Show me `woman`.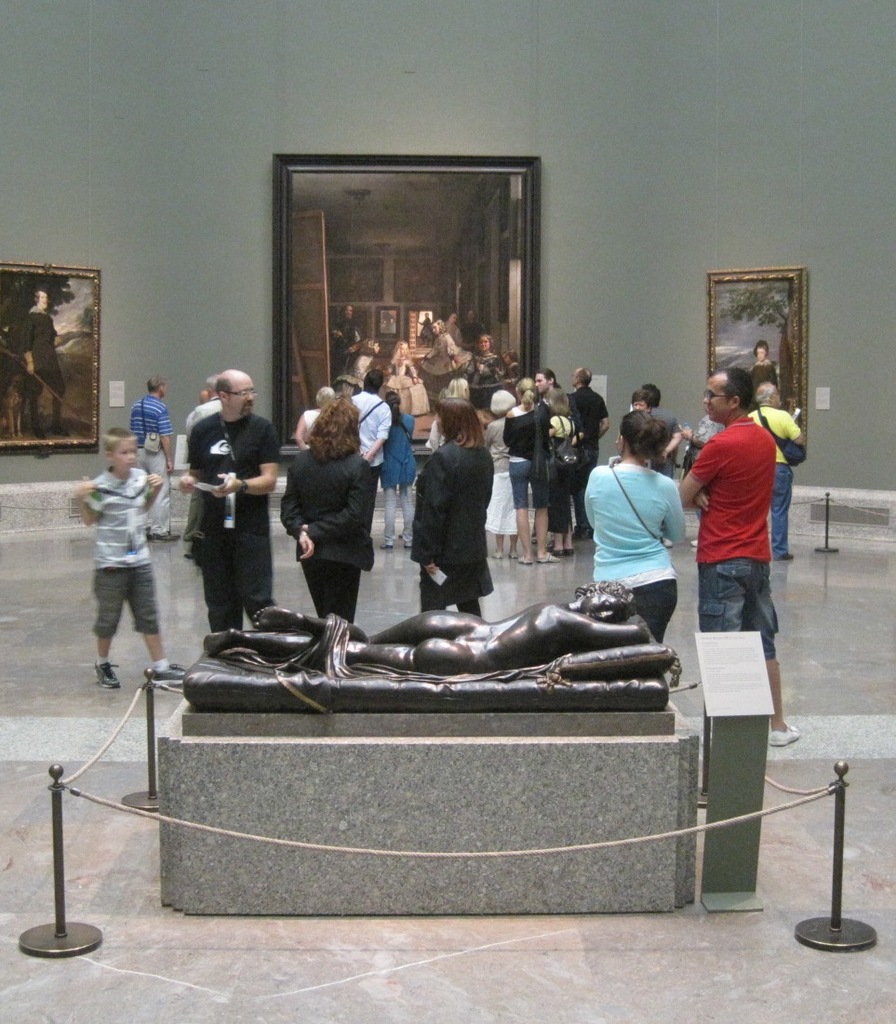
`woman` is here: Rect(373, 392, 421, 551).
